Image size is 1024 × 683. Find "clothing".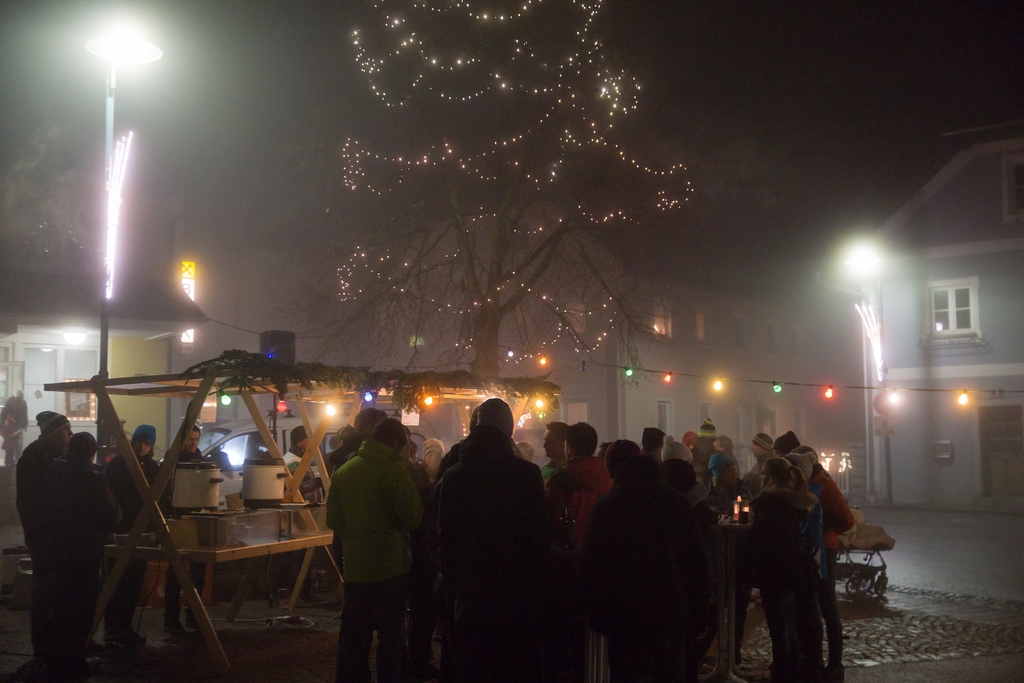
select_region(13, 431, 67, 662).
